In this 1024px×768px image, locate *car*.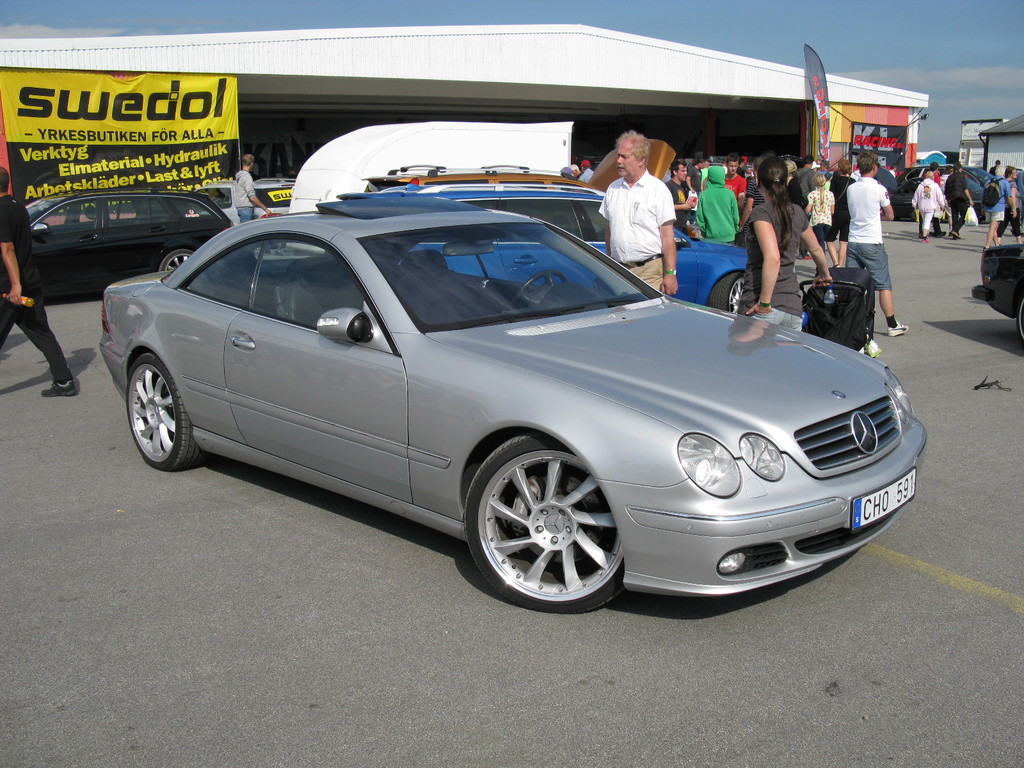
Bounding box: bbox(386, 182, 806, 325).
